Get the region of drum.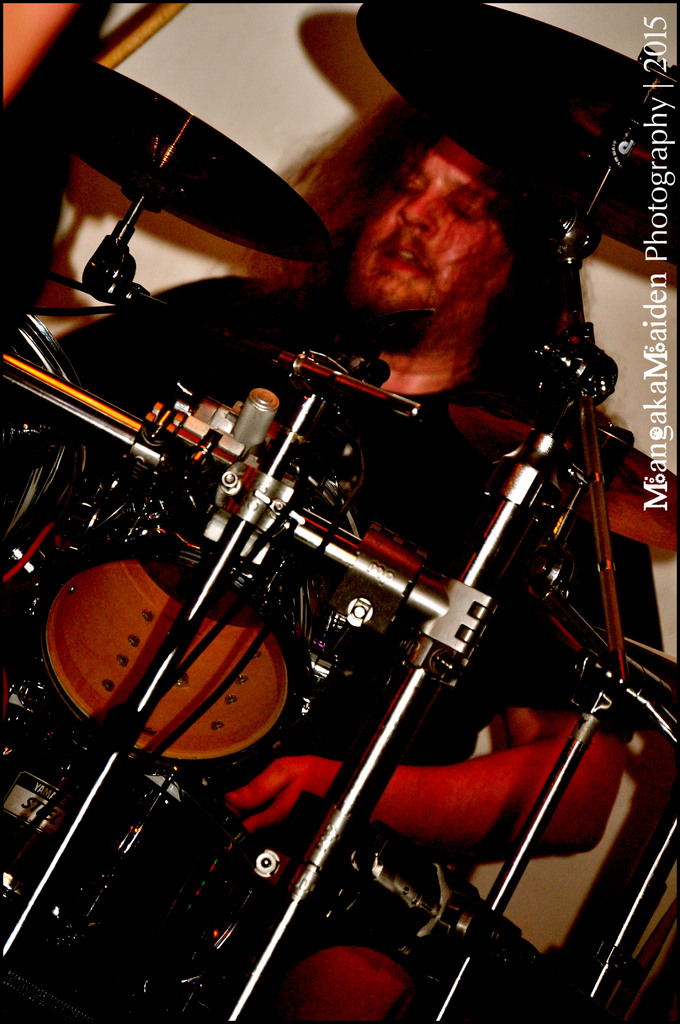
[0, 312, 93, 581].
